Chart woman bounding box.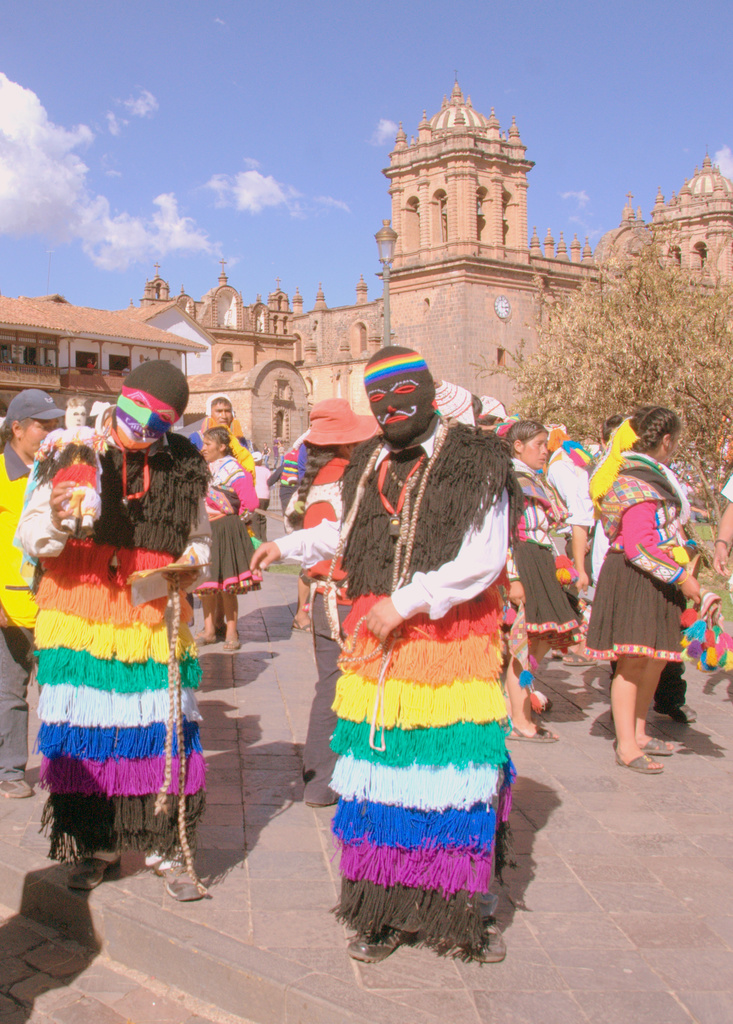
Charted: BBox(499, 417, 583, 746).
